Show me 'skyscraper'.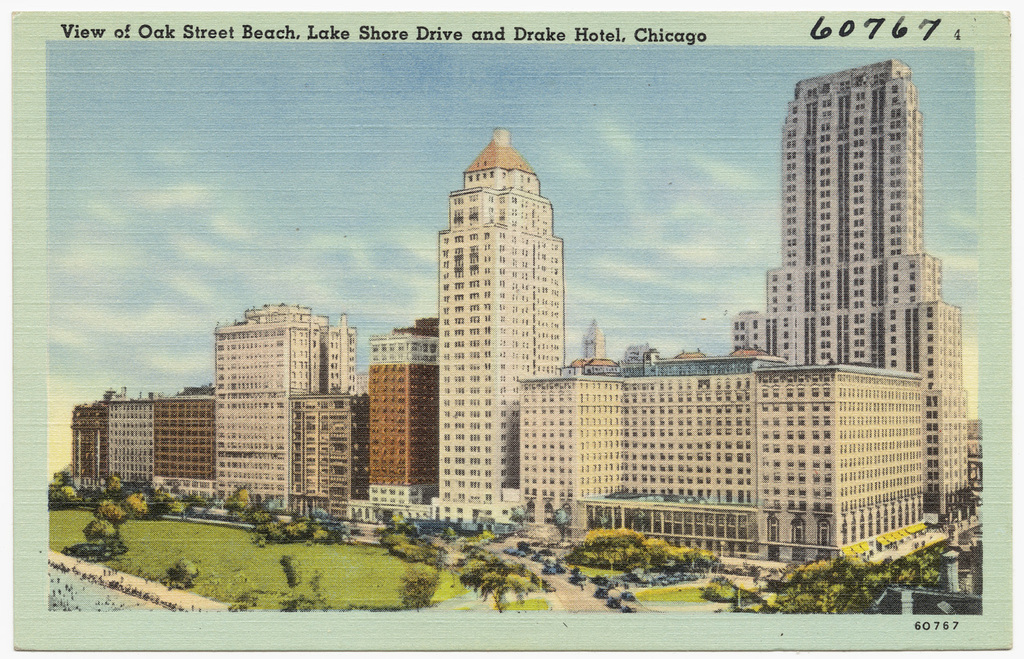
'skyscraper' is here: (412, 113, 589, 529).
